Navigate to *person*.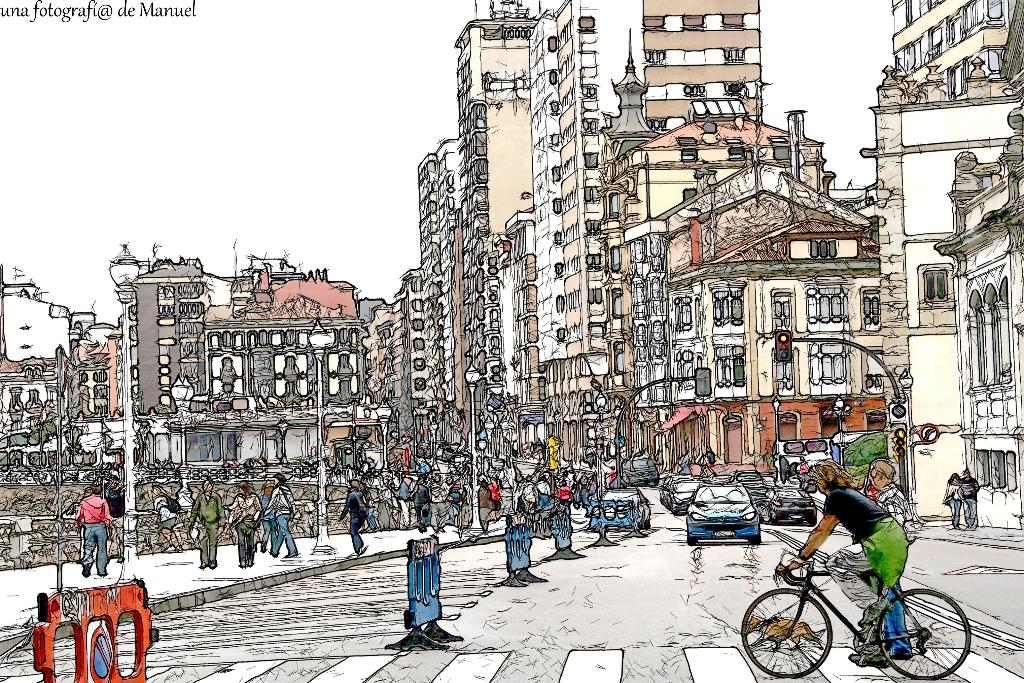
Navigation target: [x1=222, y1=480, x2=263, y2=573].
